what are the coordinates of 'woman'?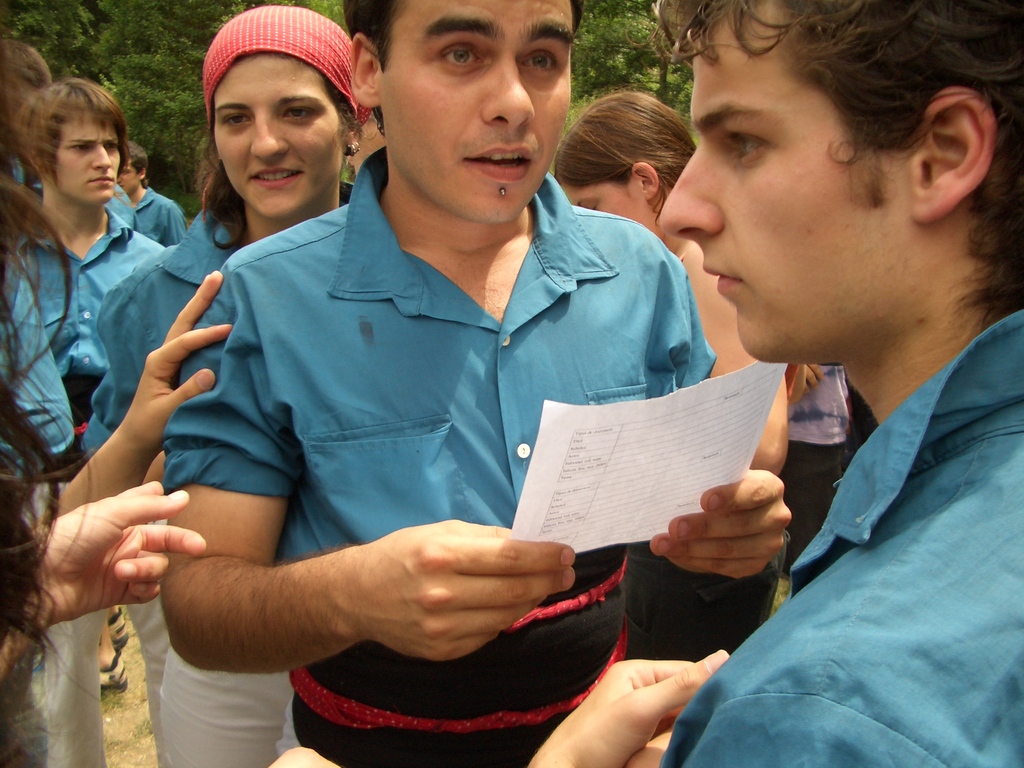
crop(78, 0, 373, 765).
